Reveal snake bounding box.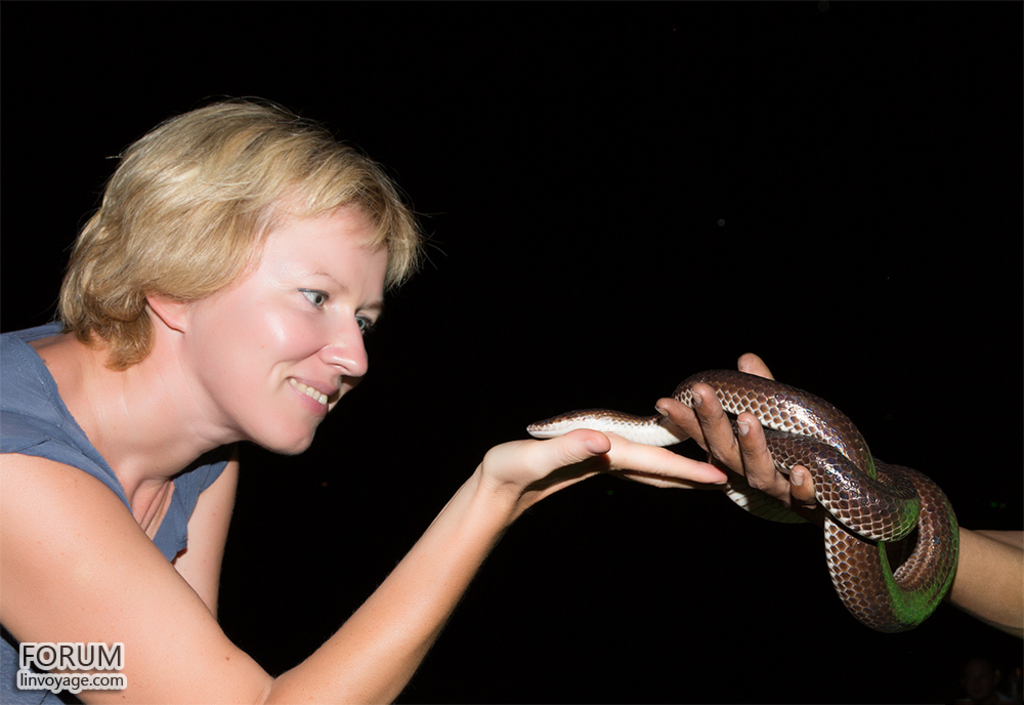
Revealed: 520, 369, 962, 635.
